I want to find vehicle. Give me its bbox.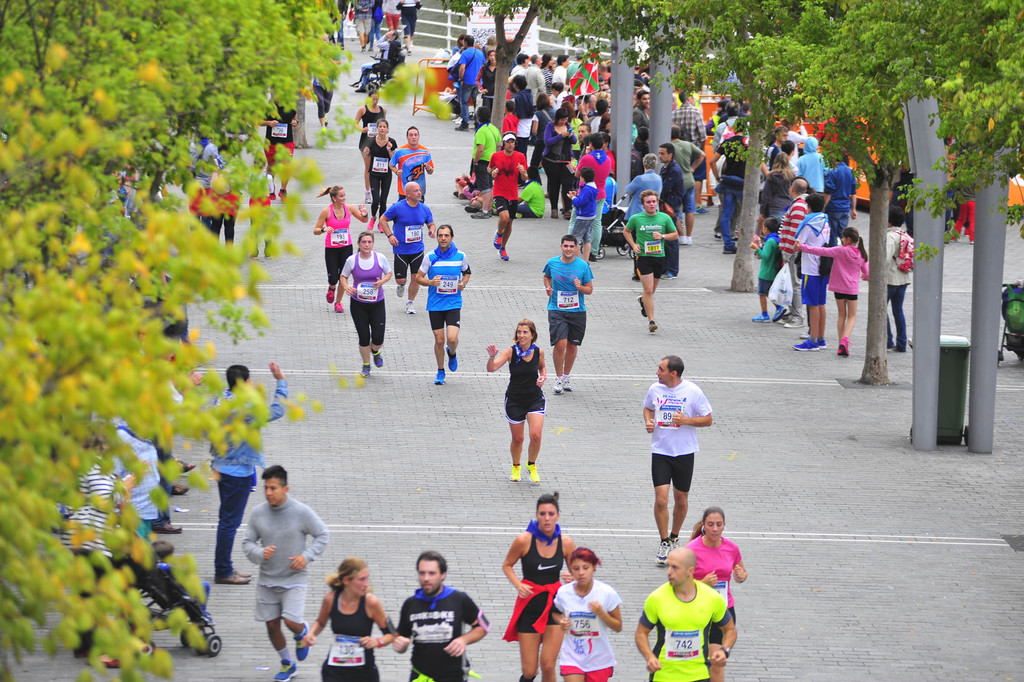
[695, 91, 1023, 235].
